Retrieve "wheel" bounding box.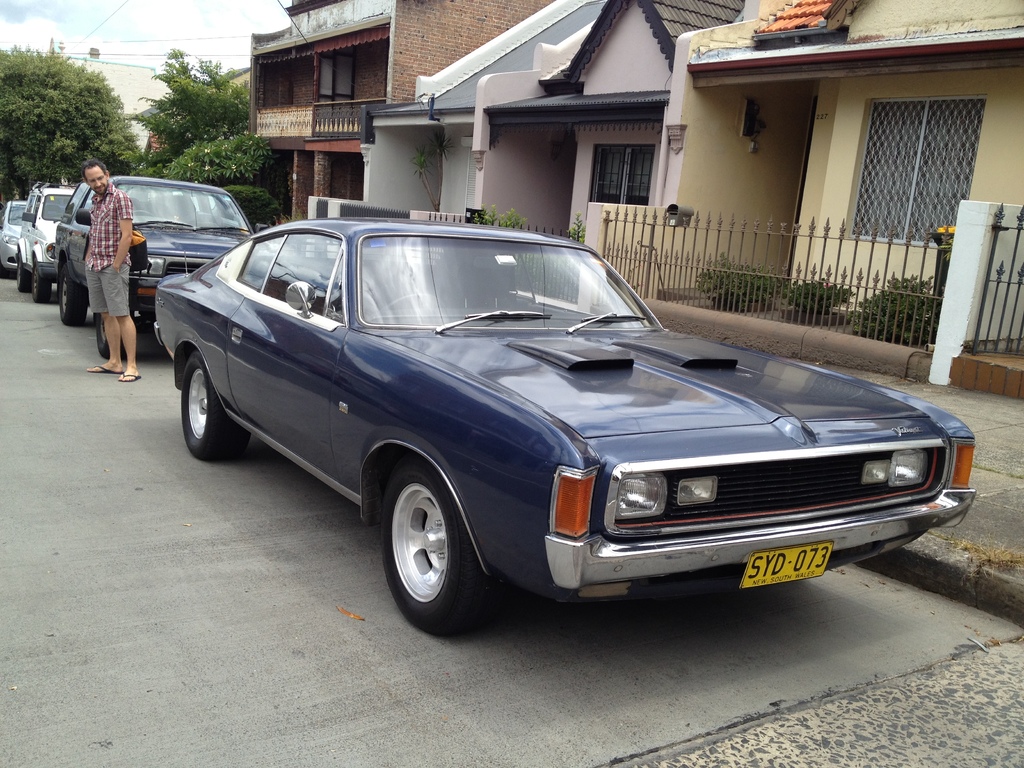
Bounding box: rect(31, 269, 51, 303).
